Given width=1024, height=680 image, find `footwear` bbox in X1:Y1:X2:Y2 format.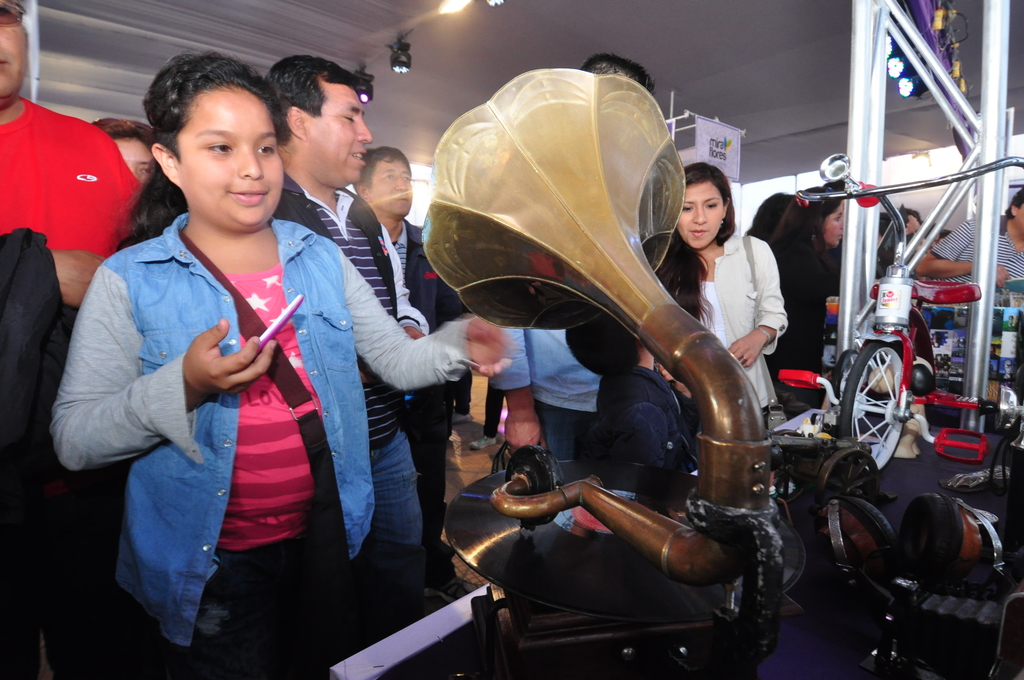
470:433:499:450.
